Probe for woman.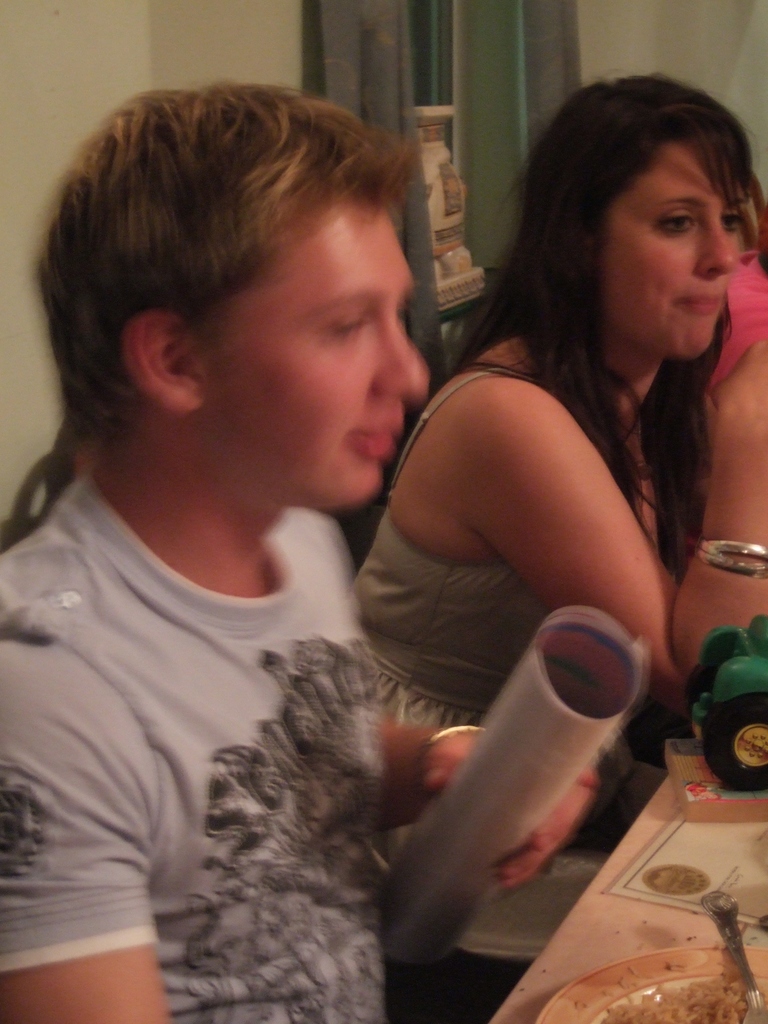
Probe result: Rect(334, 85, 750, 898).
